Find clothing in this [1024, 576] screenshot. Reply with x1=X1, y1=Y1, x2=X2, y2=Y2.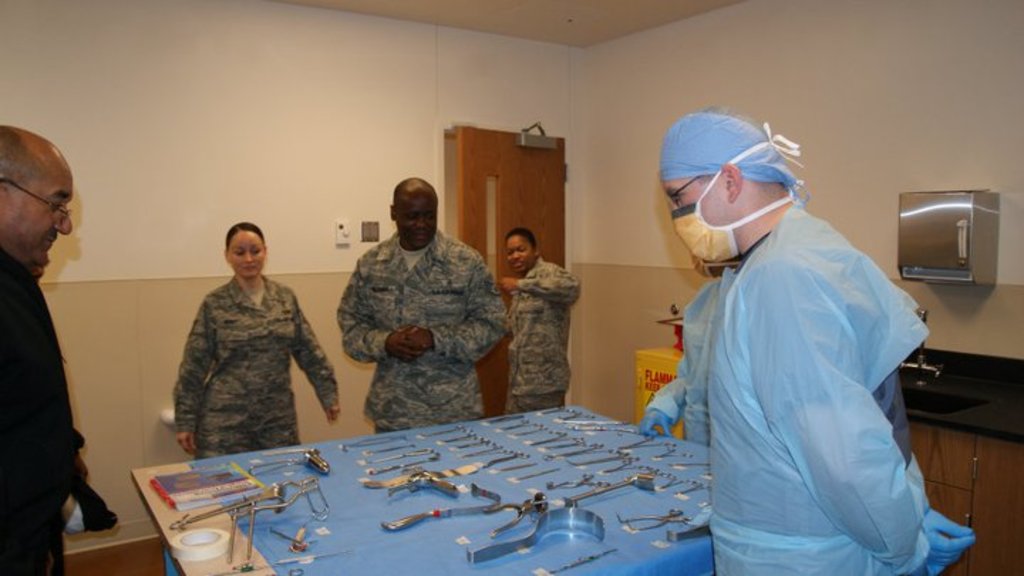
x1=329, y1=195, x2=506, y2=431.
